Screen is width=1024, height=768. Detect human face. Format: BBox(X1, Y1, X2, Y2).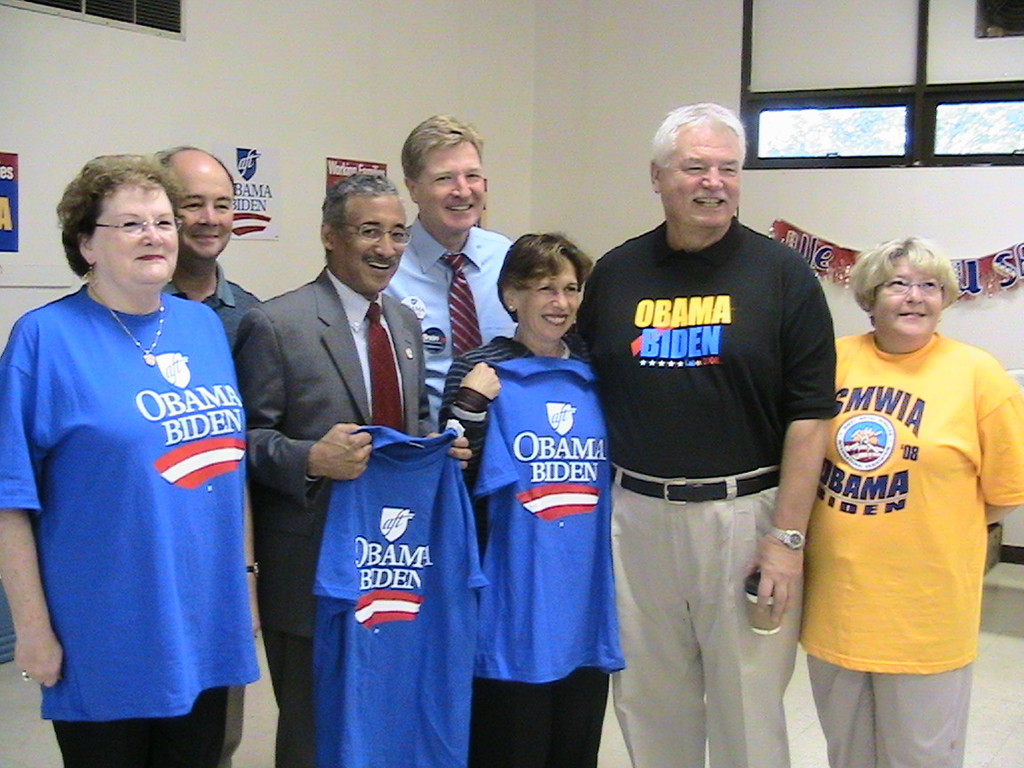
BBox(332, 193, 407, 288).
